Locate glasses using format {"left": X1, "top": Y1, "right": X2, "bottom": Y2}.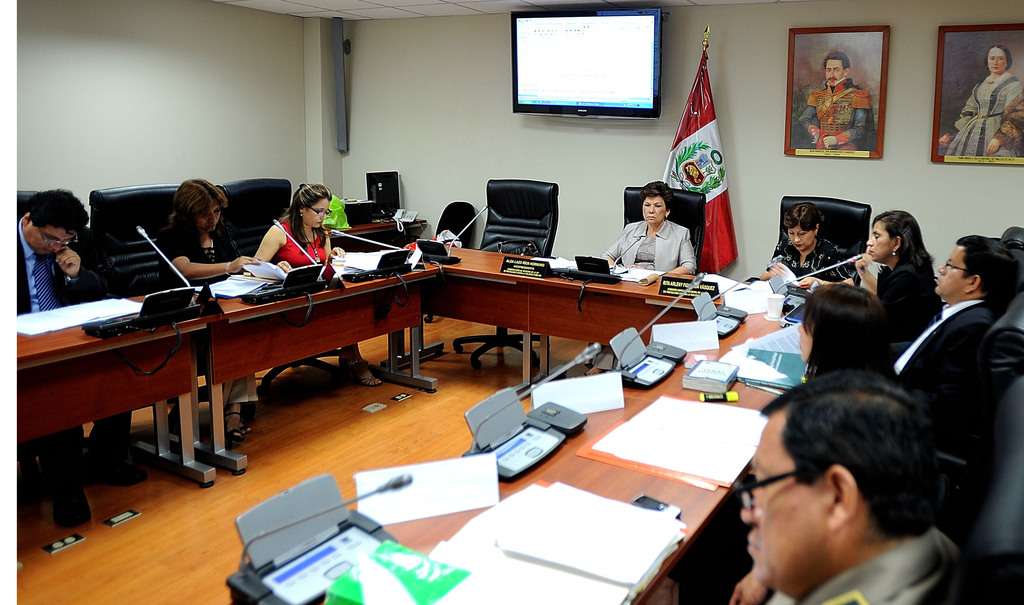
{"left": 947, "top": 259, "right": 975, "bottom": 274}.
